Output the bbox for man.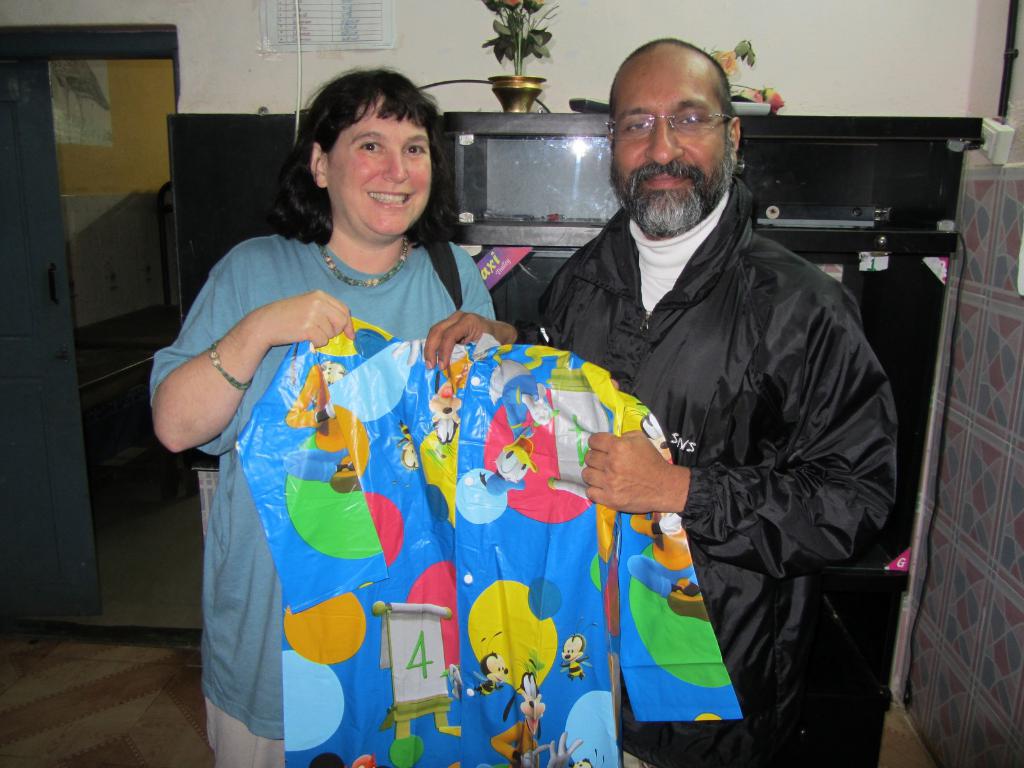
<region>490, 68, 925, 727</region>.
